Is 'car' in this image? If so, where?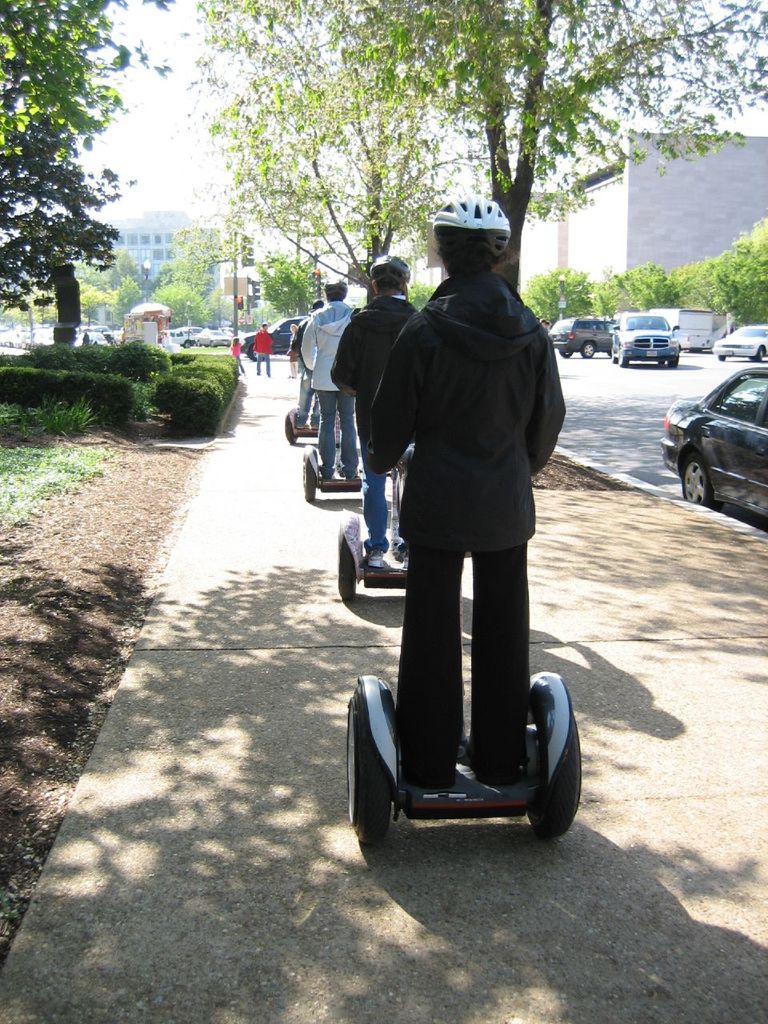
Yes, at [658,363,767,526].
